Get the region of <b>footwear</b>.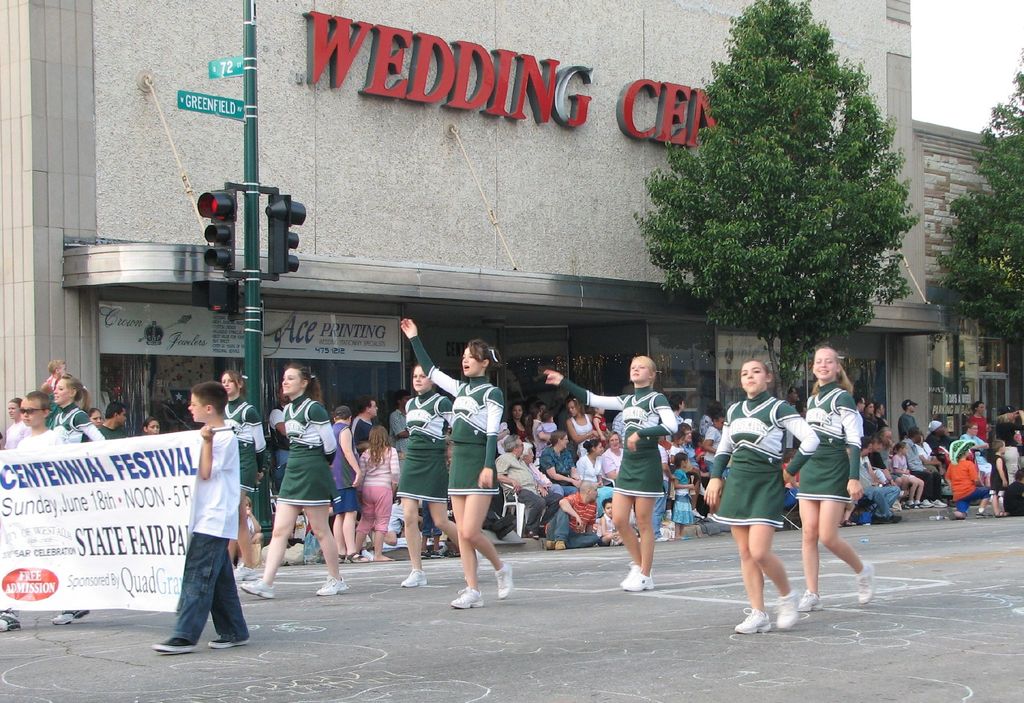
<bbox>547, 540, 555, 552</bbox>.
